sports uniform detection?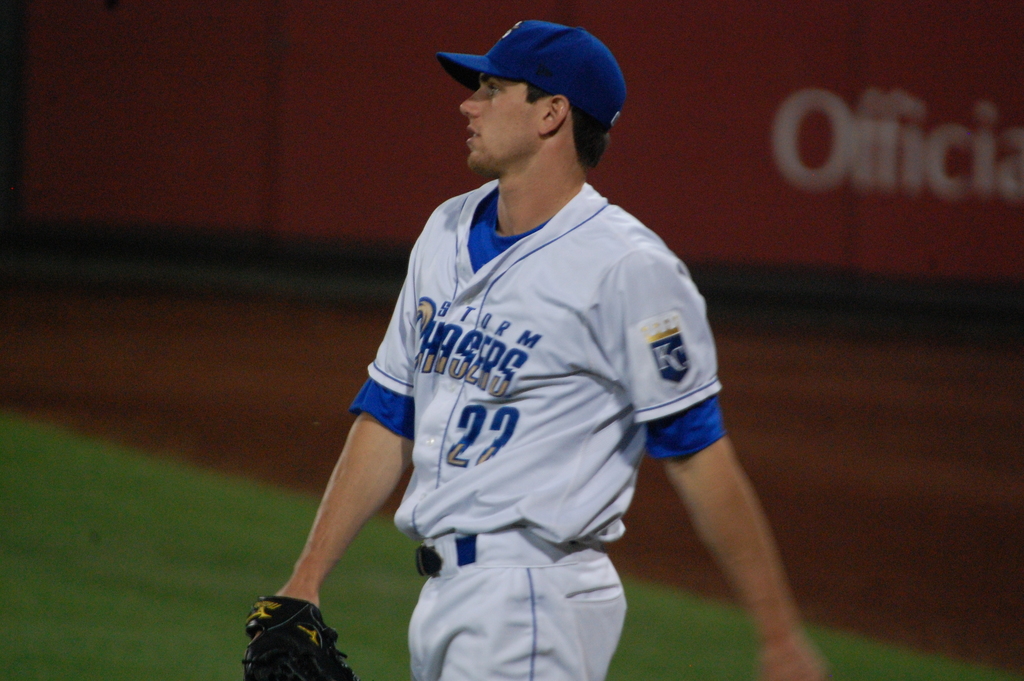
select_region(242, 19, 723, 680)
